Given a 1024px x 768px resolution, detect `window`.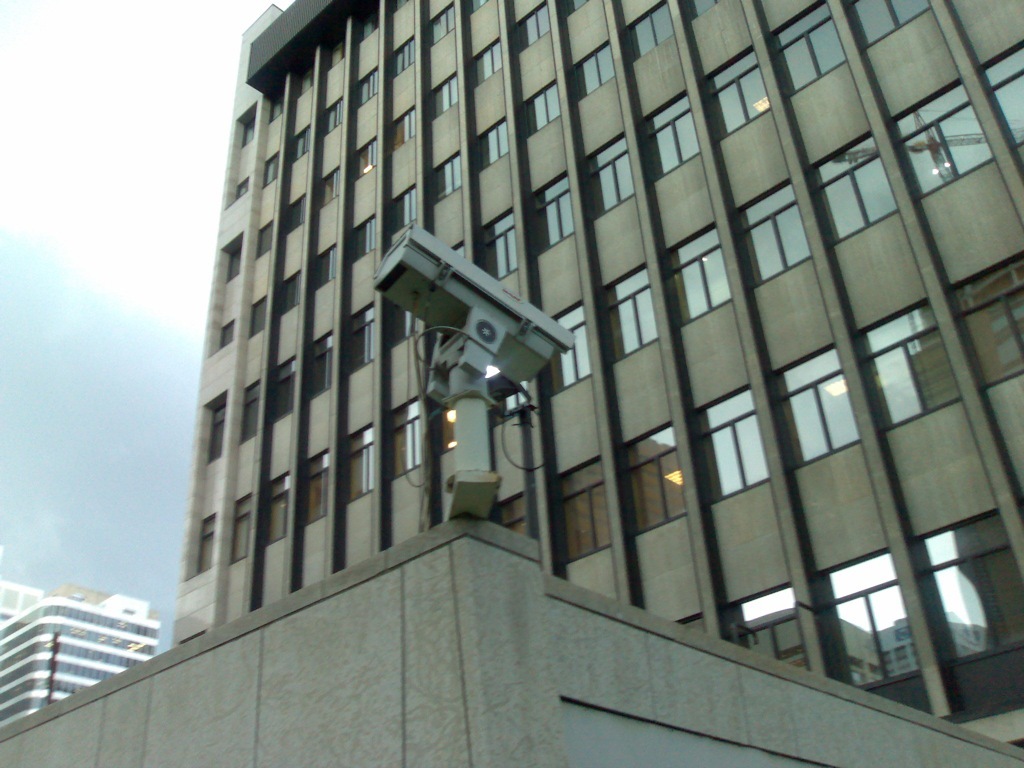
[562, 0, 587, 12].
